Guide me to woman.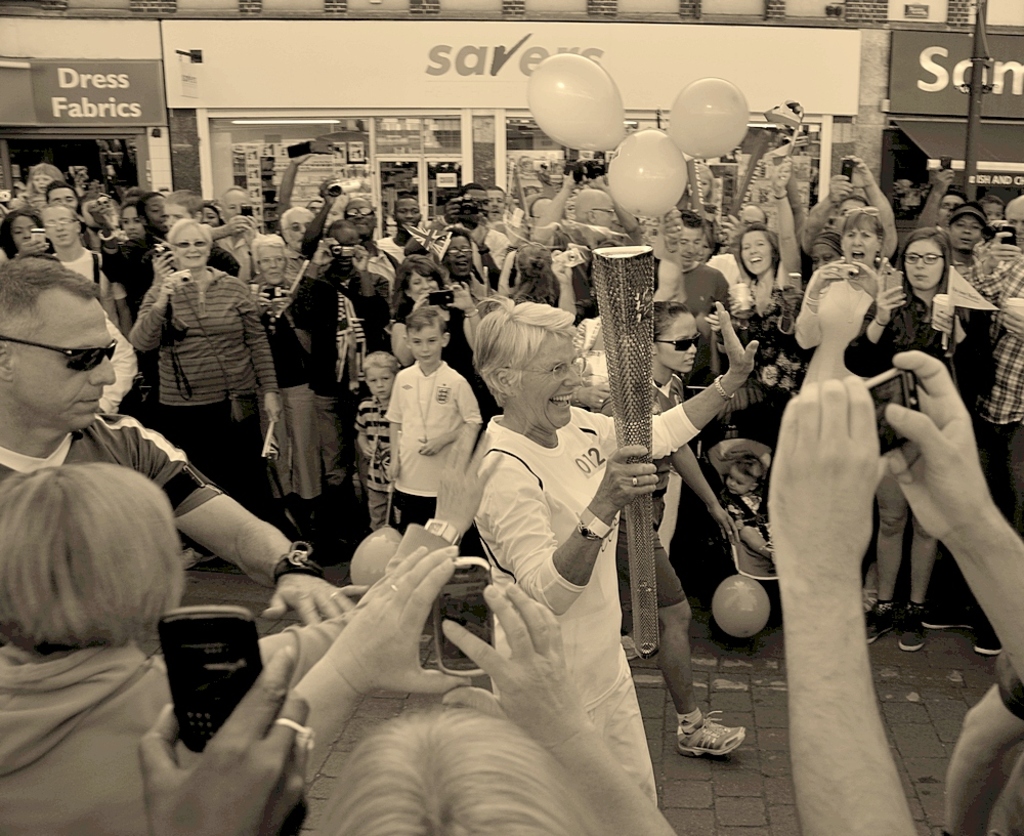
Guidance: left=233, top=237, right=321, bottom=522.
